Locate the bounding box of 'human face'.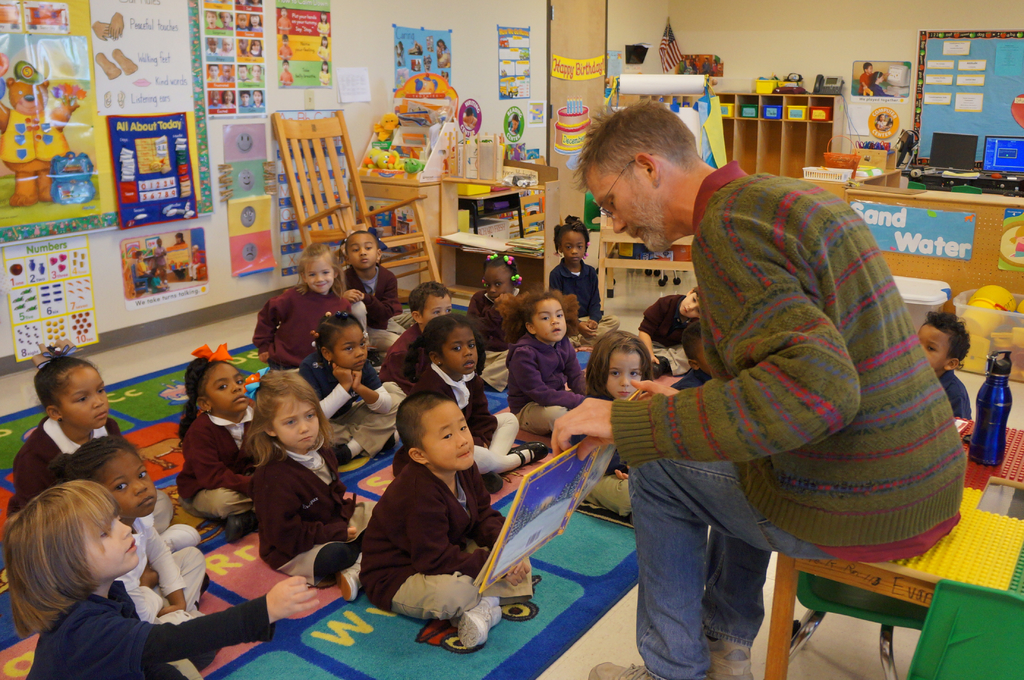
Bounding box: BBox(109, 451, 157, 518).
